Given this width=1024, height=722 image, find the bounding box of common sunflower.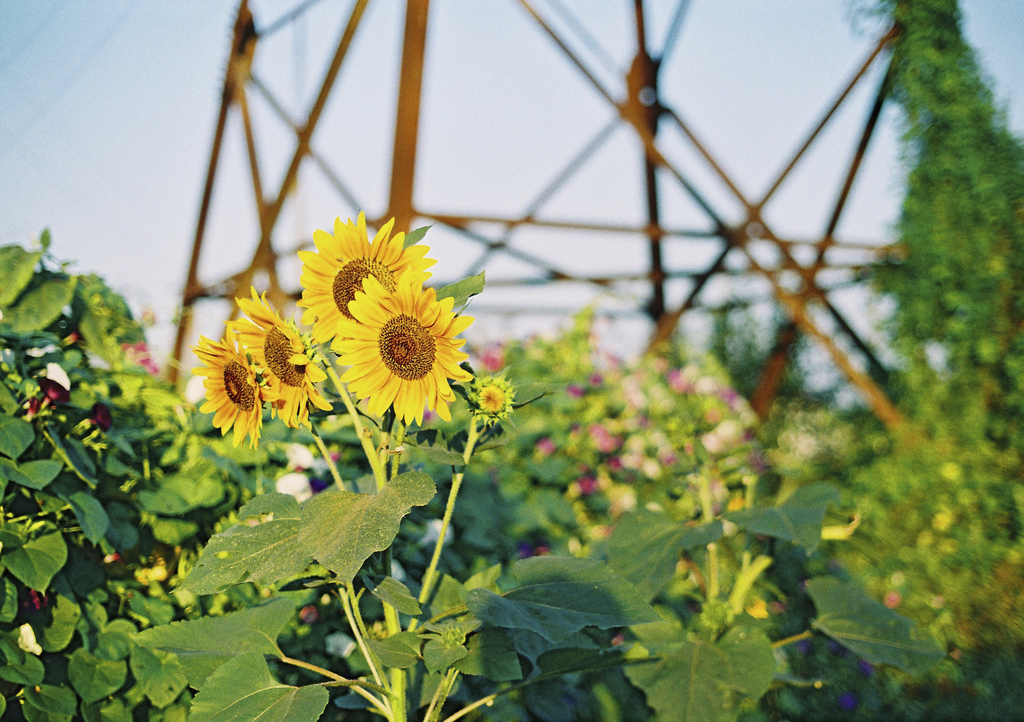
bbox=[193, 322, 268, 453].
